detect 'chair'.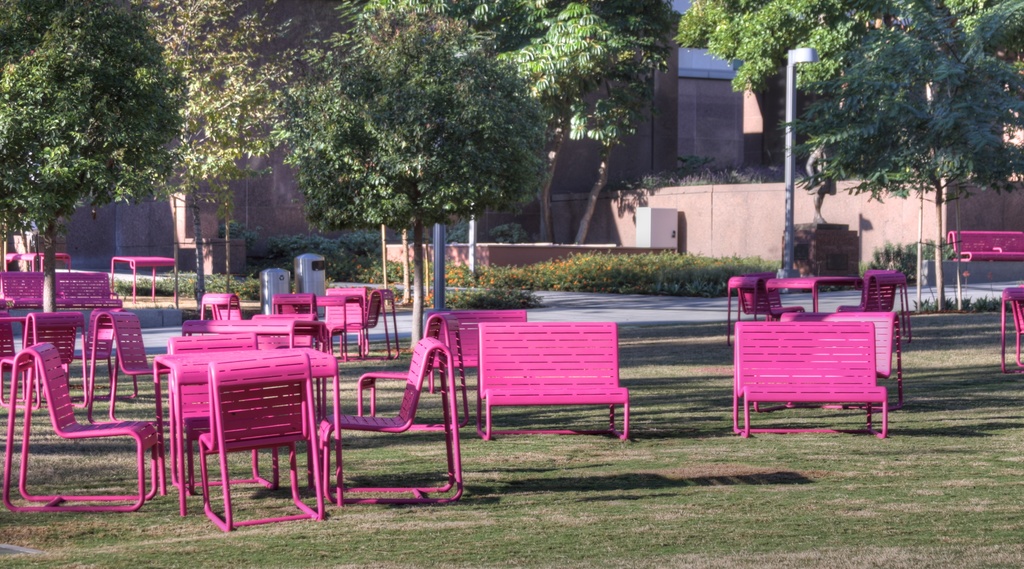
Detected at Rect(317, 336, 465, 507).
